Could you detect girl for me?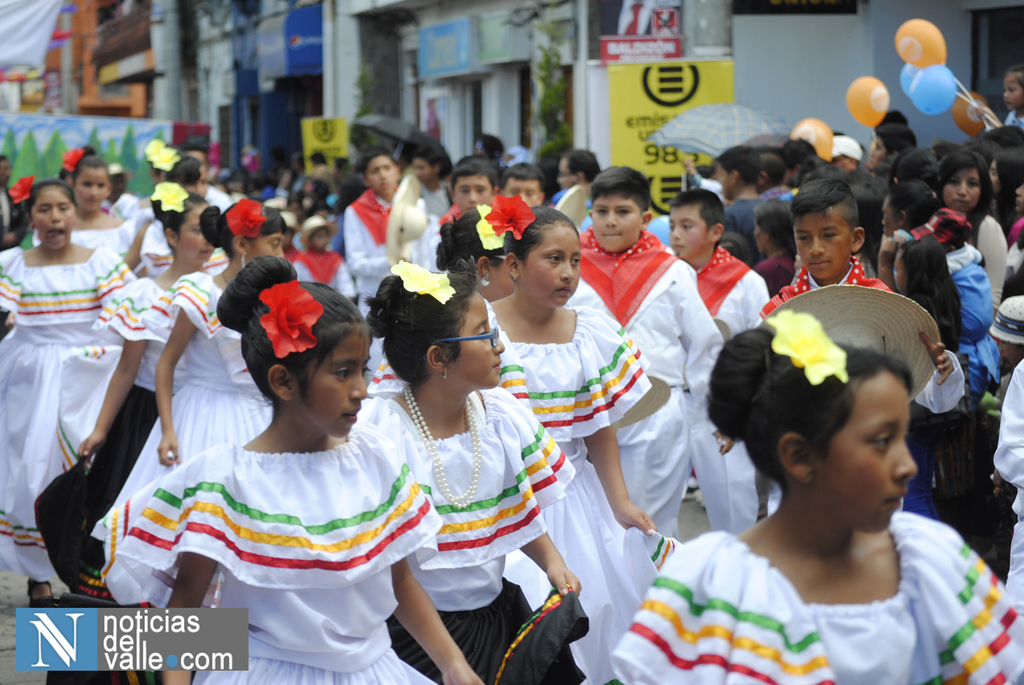
Detection result: <box>29,177,218,601</box>.
